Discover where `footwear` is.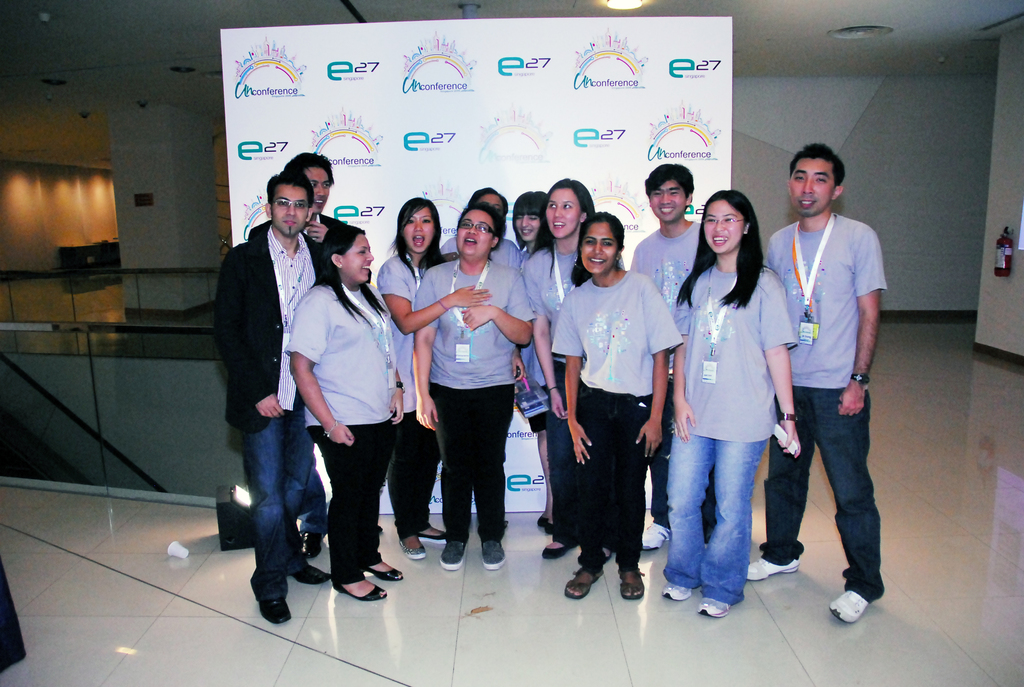
Discovered at BBox(620, 561, 648, 601).
